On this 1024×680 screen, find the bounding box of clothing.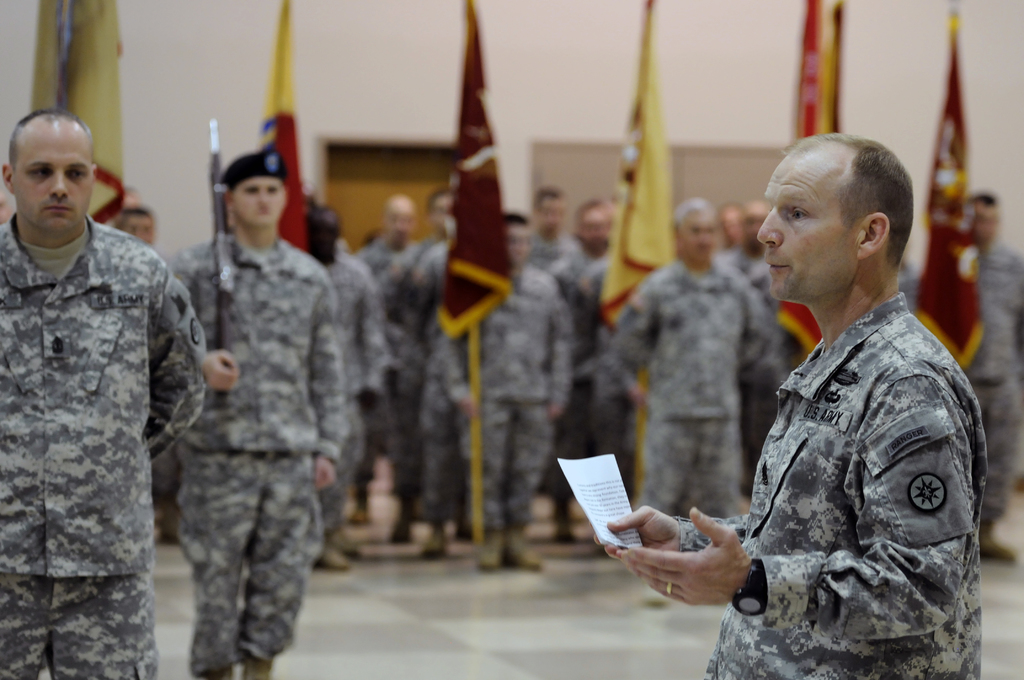
Bounding box: 732,255,806,486.
